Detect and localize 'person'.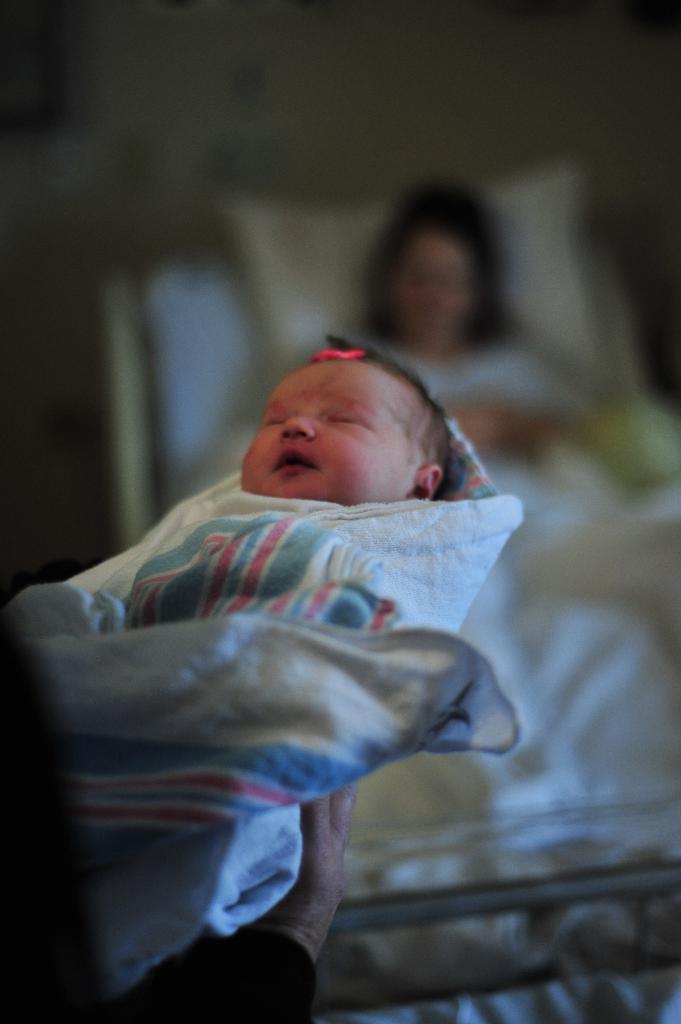
Localized at [0,585,355,1023].
